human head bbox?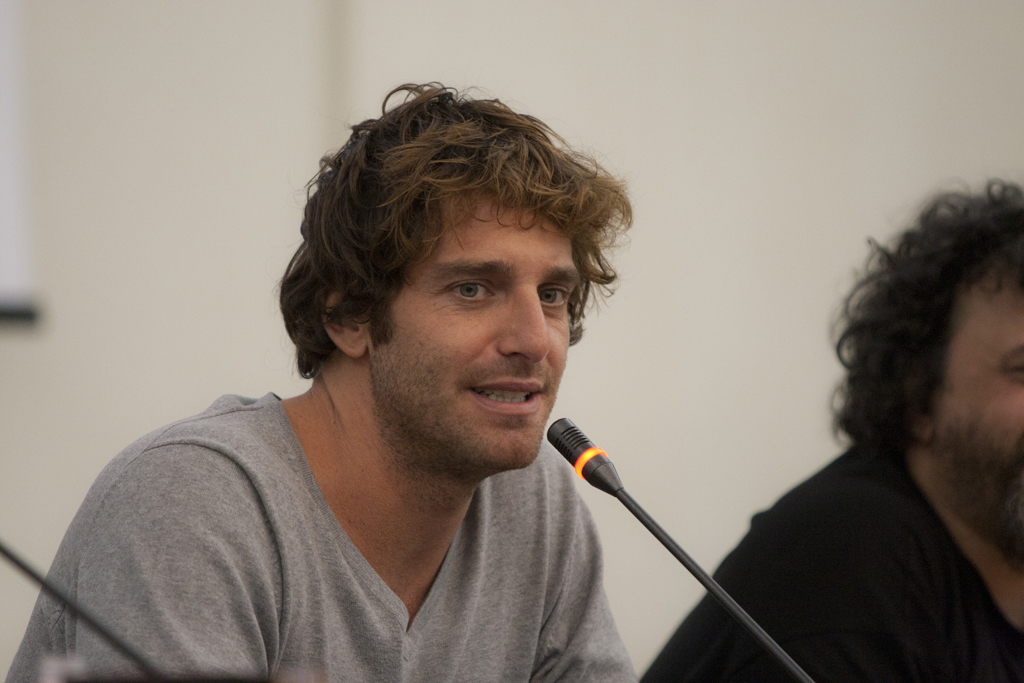
rect(287, 86, 611, 429)
